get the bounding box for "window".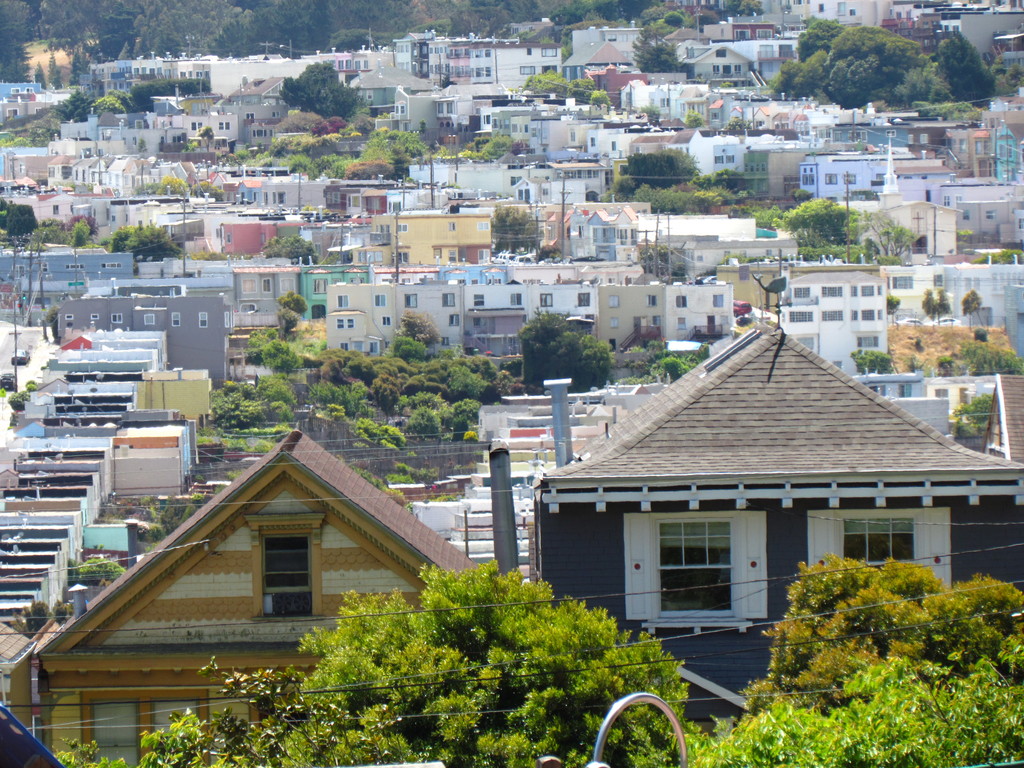
locate(877, 309, 884, 319).
